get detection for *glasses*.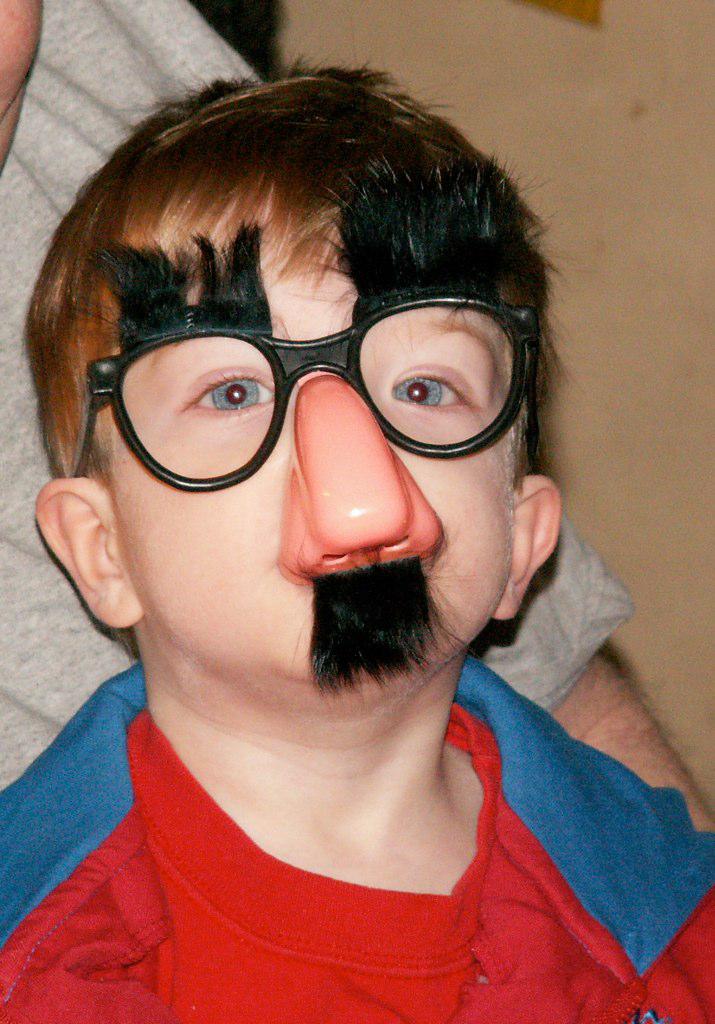
Detection: pyautogui.locateOnScreen(70, 295, 543, 473).
